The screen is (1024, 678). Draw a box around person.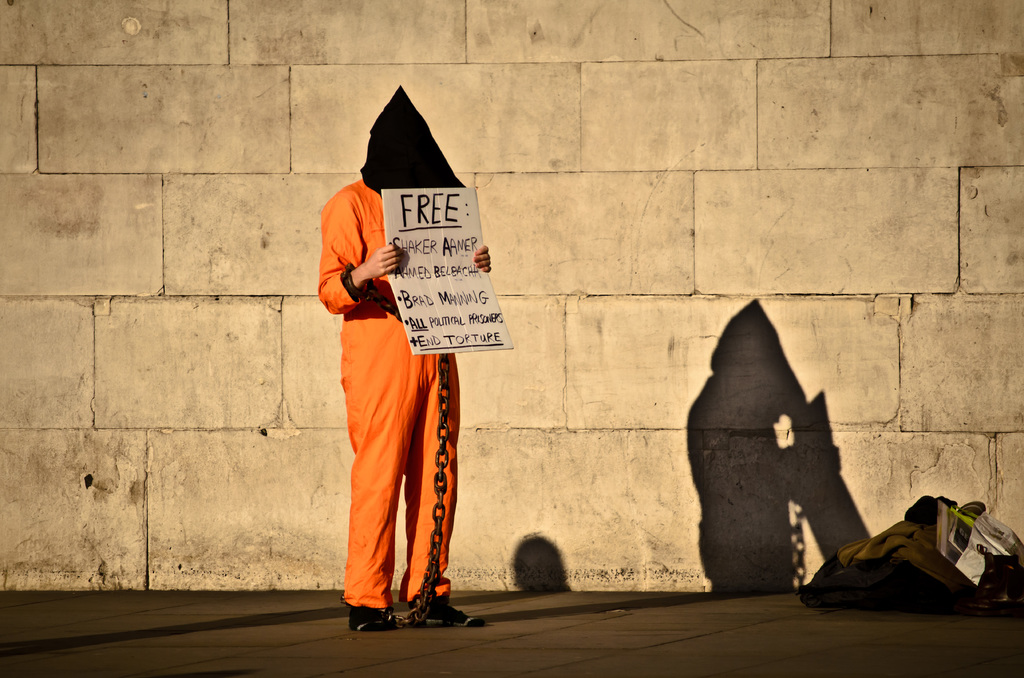
pyautogui.locateOnScreen(316, 85, 496, 643).
